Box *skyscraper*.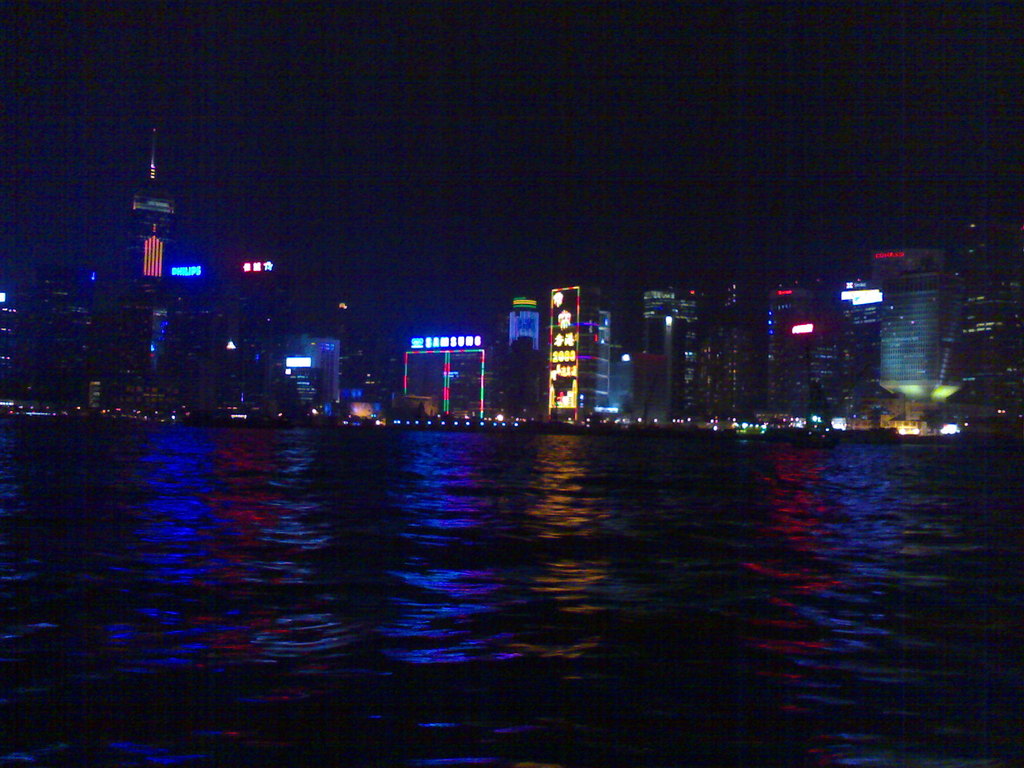
box(506, 294, 536, 375).
